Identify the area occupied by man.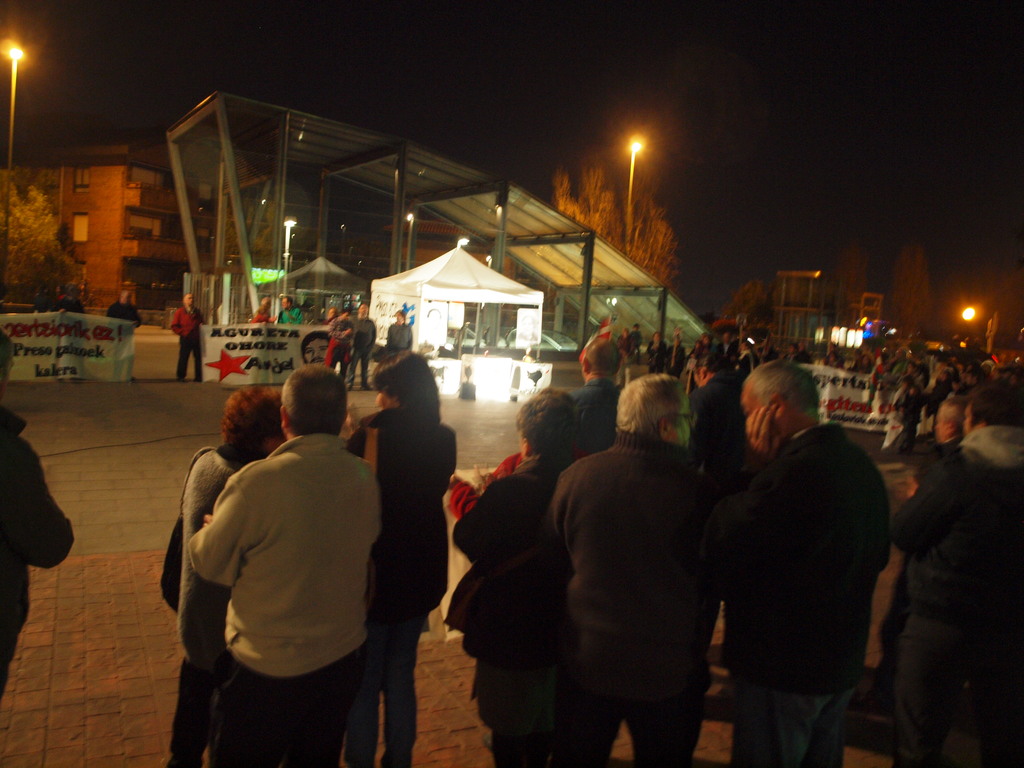
Area: [353,295,376,391].
